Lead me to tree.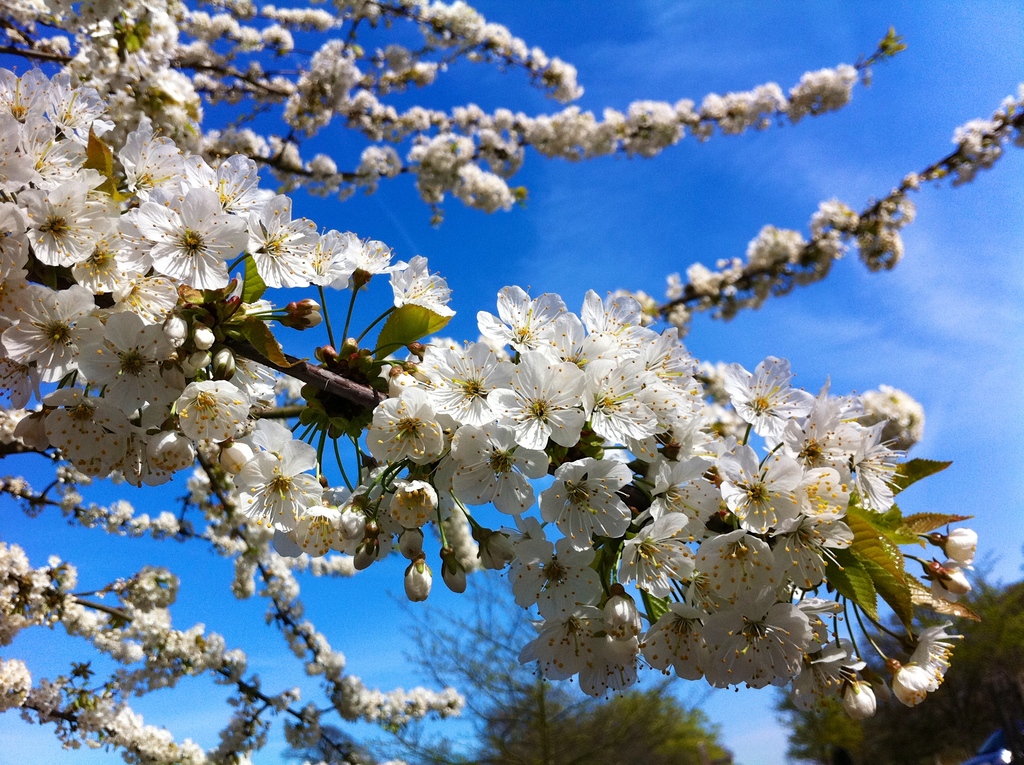
Lead to 298, 565, 727, 764.
